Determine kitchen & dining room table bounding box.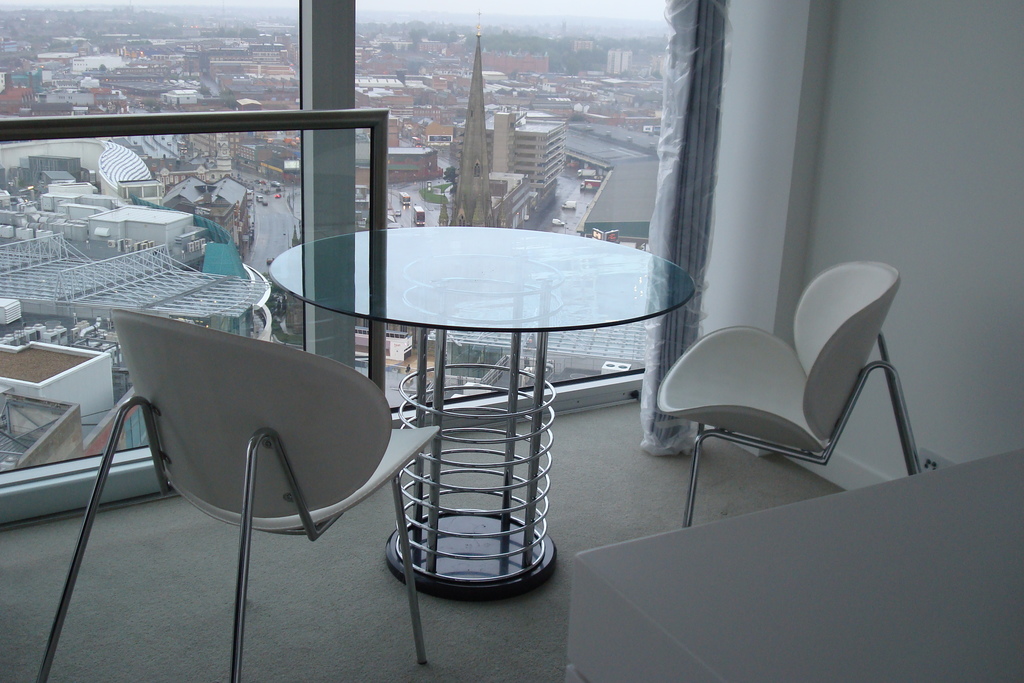
Determined: detection(255, 192, 691, 556).
